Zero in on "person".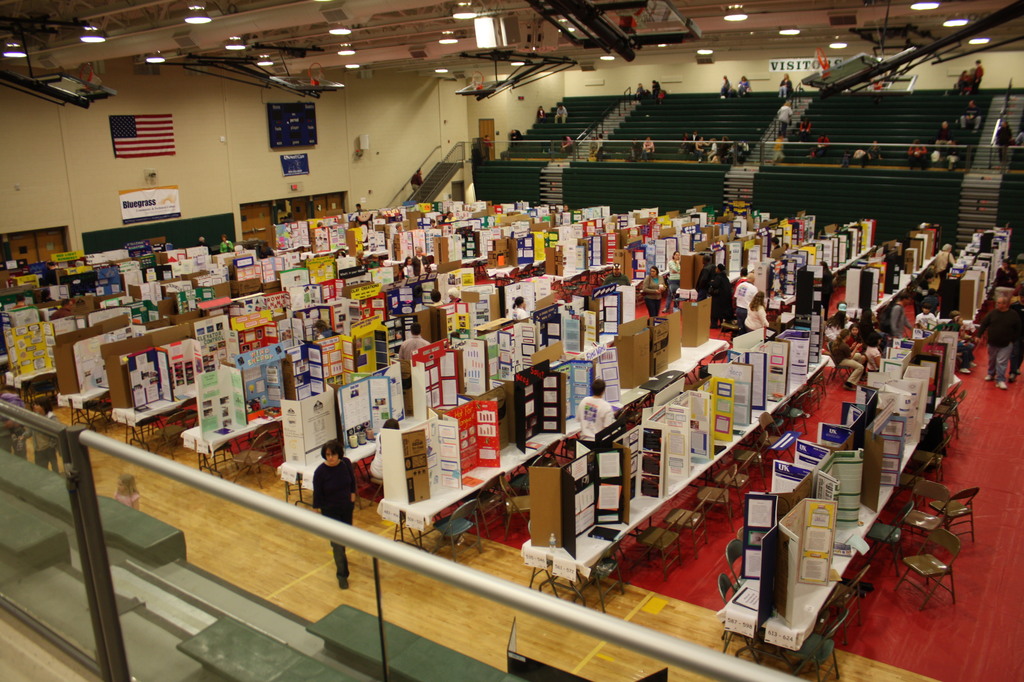
Zeroed in: bbox=[906, 142, 924, 170].
